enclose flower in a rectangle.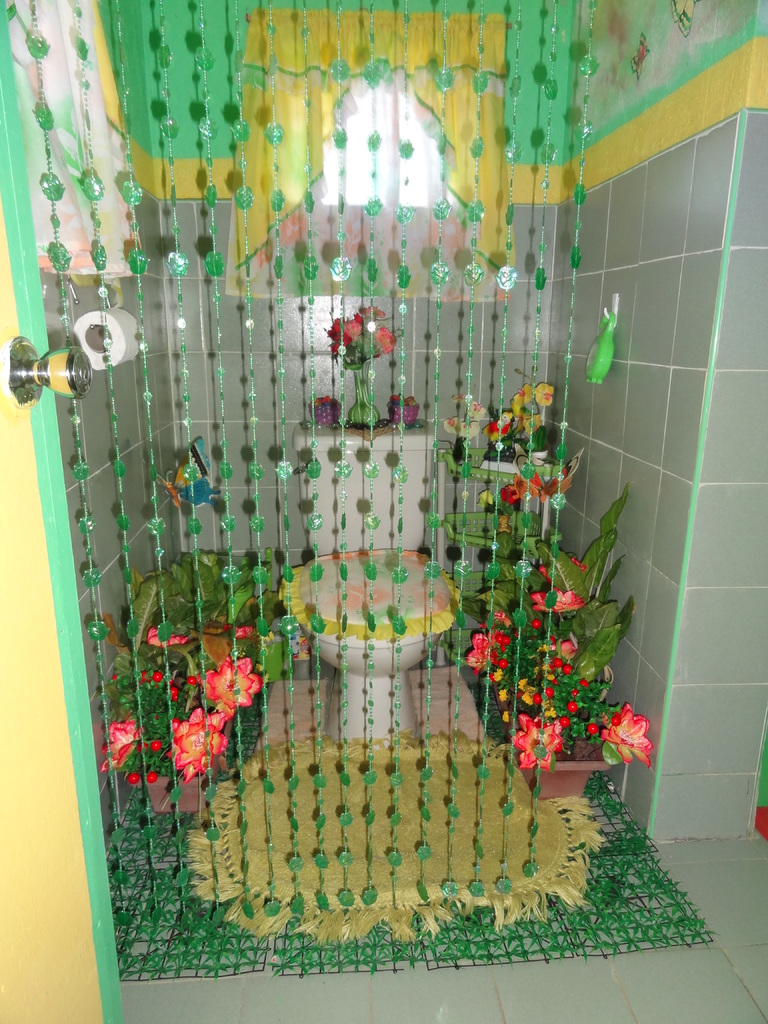
324 318 358 355.
